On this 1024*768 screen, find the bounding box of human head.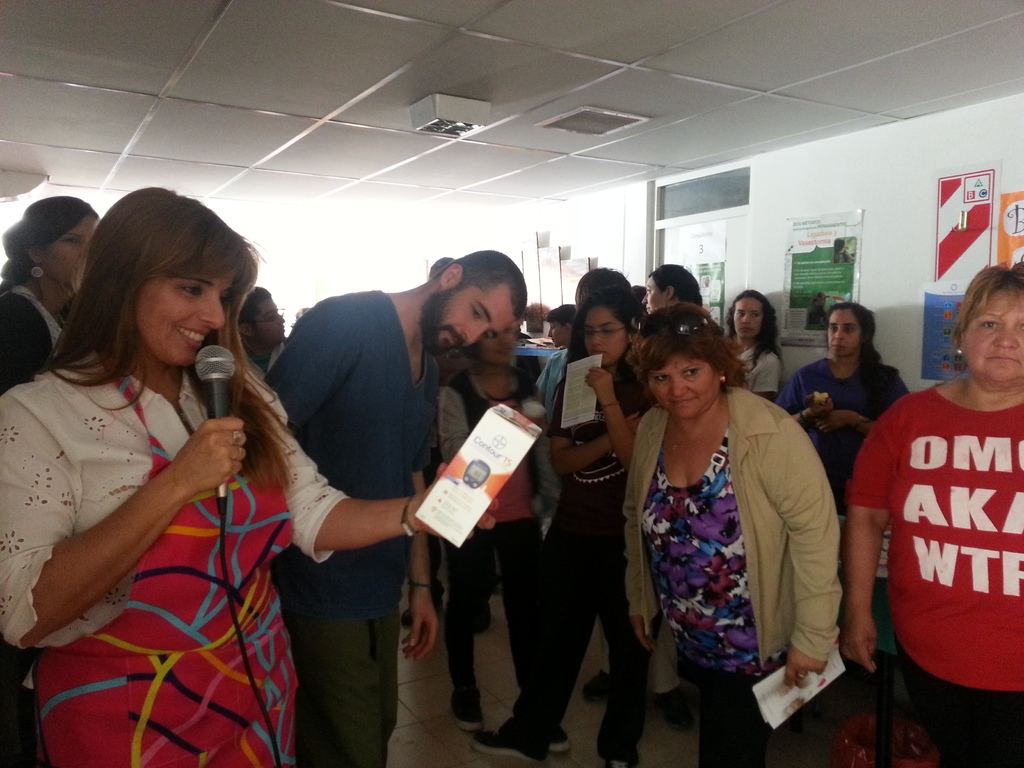
Bounding box: (637,302,732,421).
